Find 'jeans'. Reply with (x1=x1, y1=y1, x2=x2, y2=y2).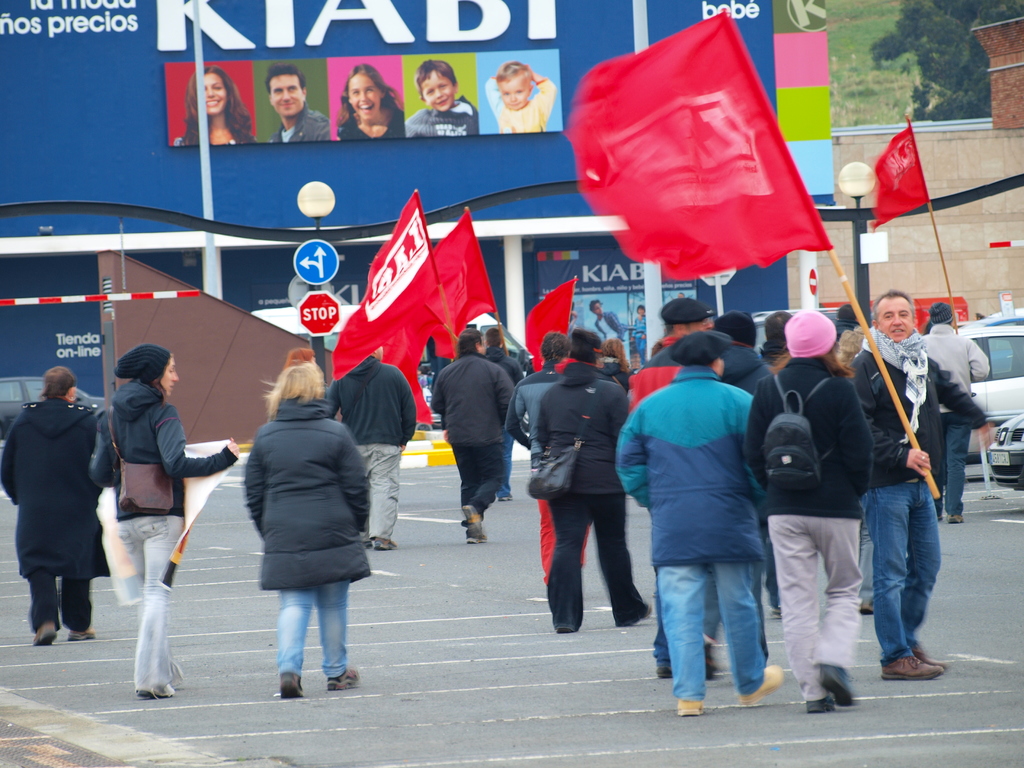
(x1=861, y1=480, x2=933, y2=656).
